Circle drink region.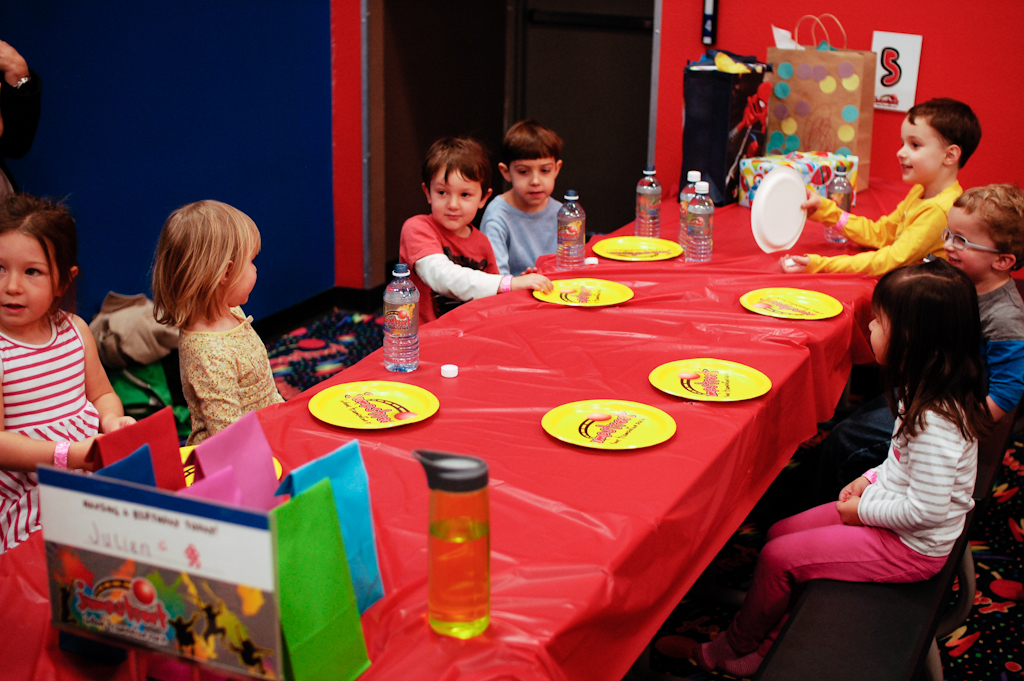
Region: 387, 287, 421, 373.
